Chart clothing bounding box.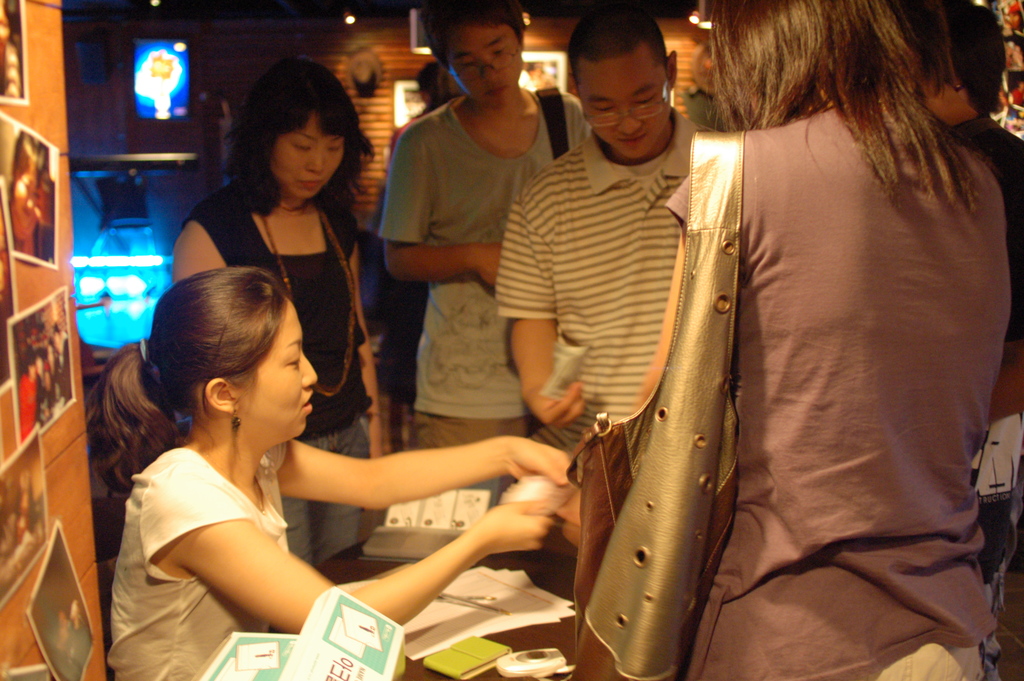
Charted: left=20, top=361, right=50, bottom=444.
